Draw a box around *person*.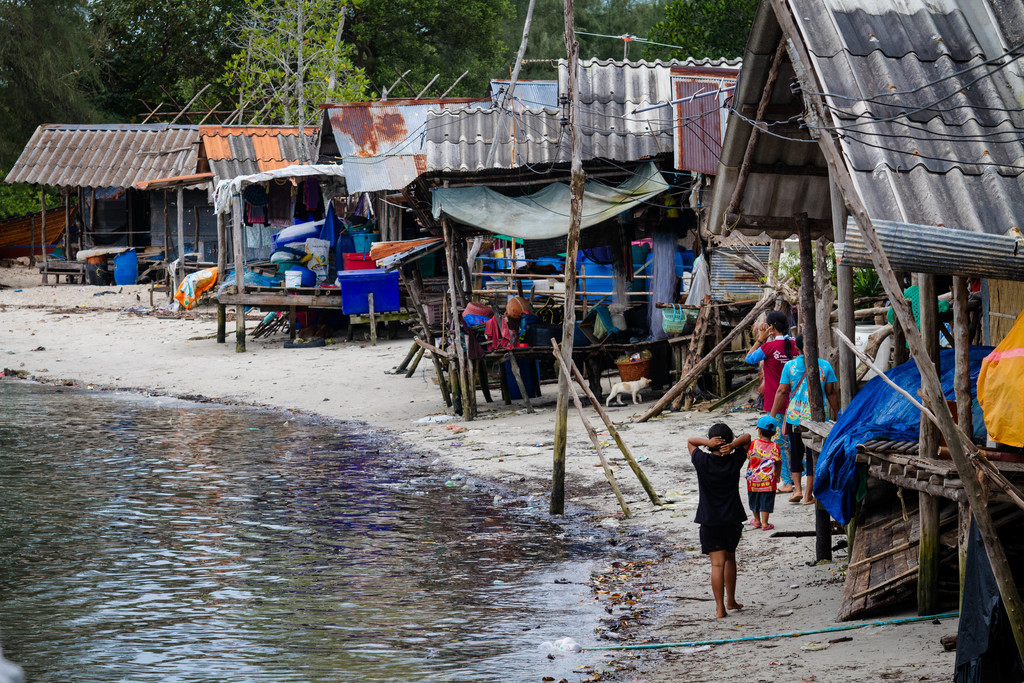
crop(684, 420, 753, 618).
